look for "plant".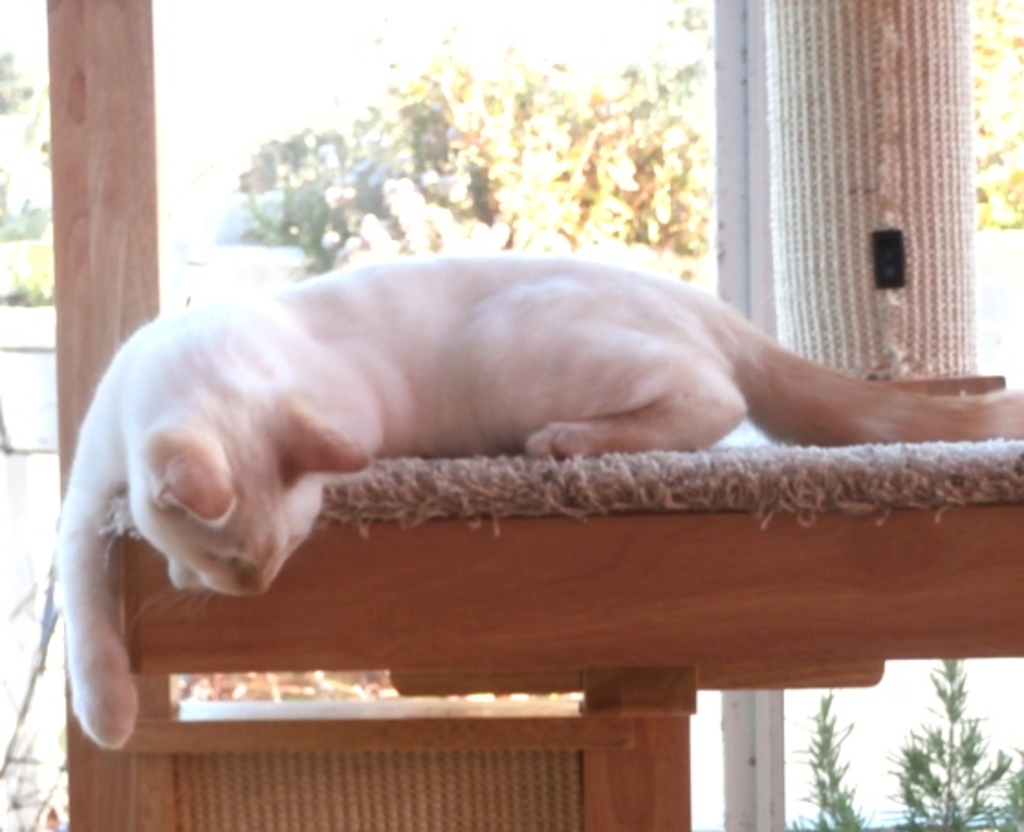
Found: crop(780, 693, 879, 830).
